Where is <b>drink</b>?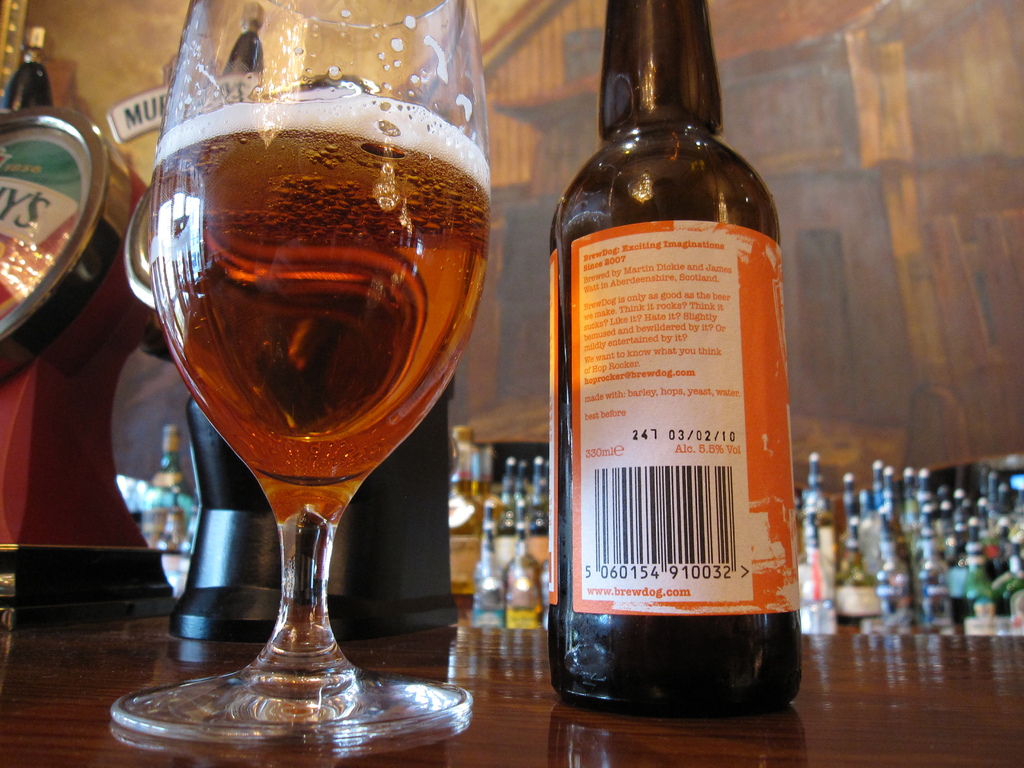
bbox=[838, 548, 882, 627].
